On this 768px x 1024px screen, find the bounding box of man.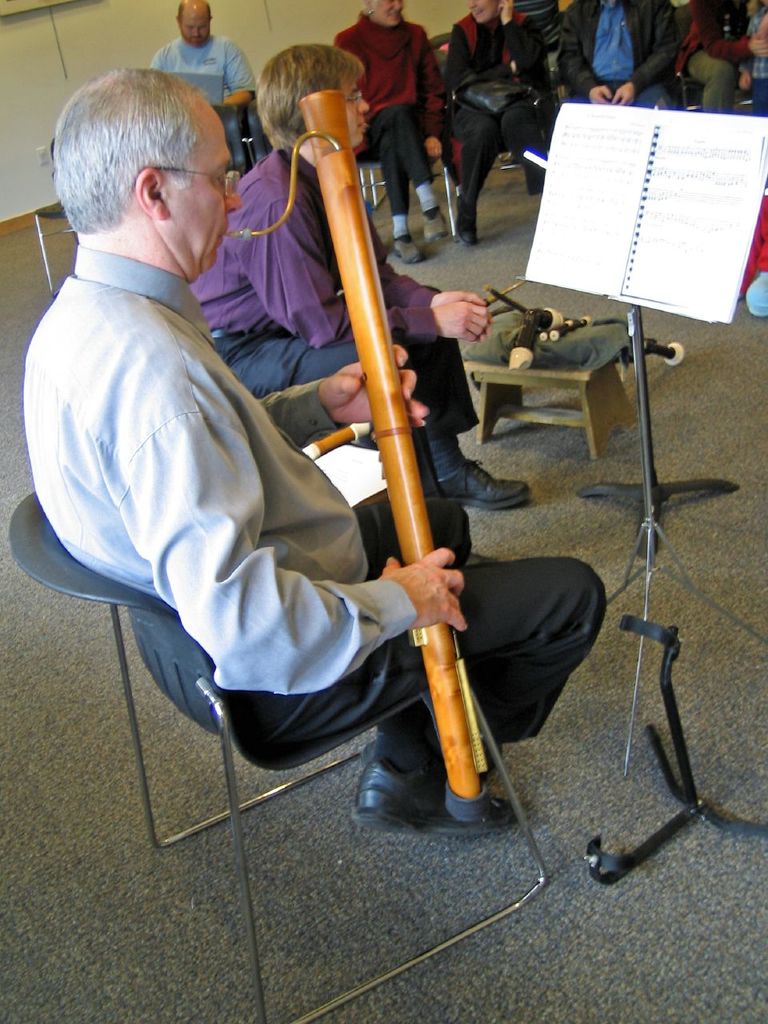
Bounding box: 191:54:530:511.
